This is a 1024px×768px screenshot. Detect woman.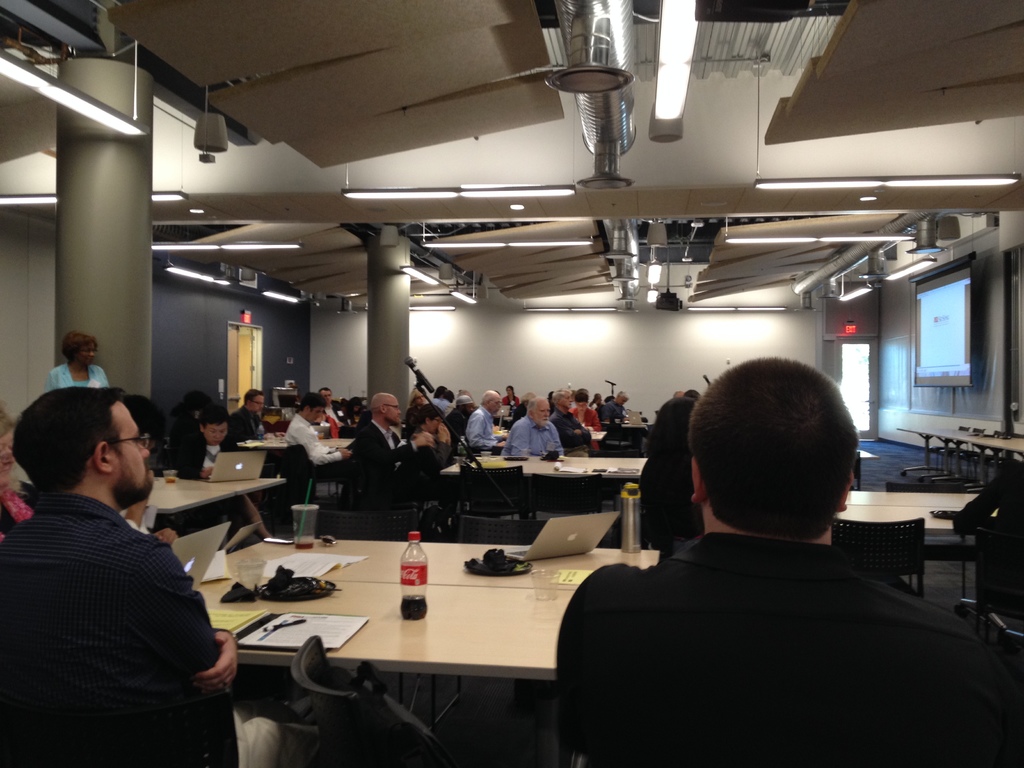
bbox(0, 399, 38, 550).
